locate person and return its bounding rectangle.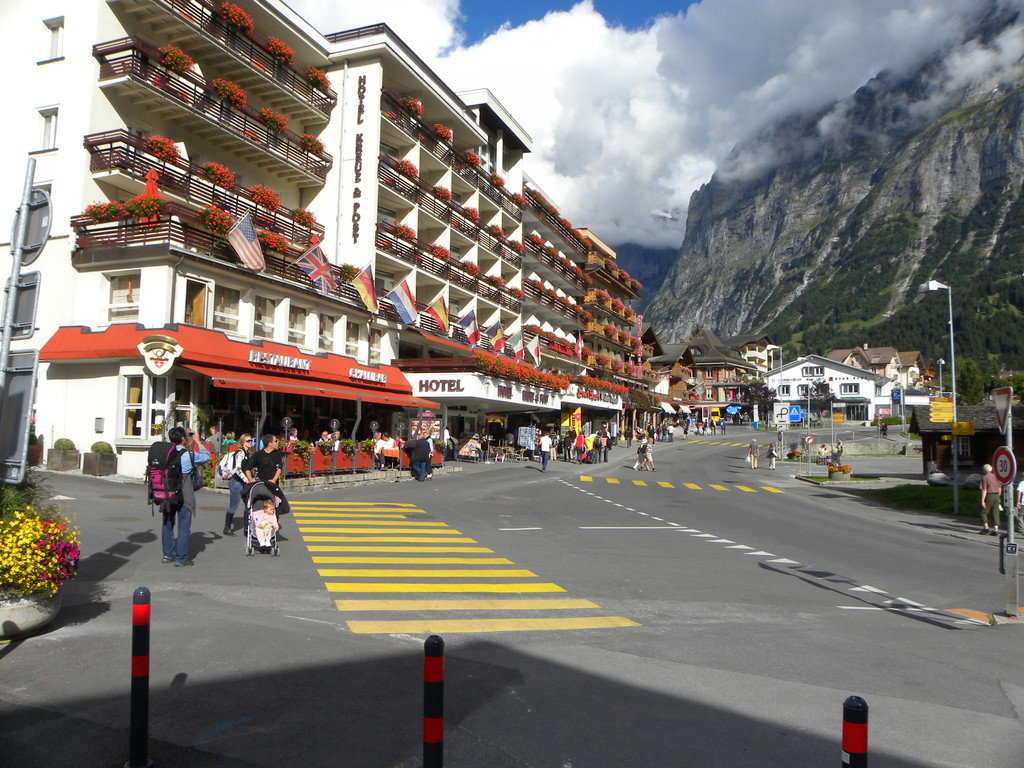
703 419 708 436.
